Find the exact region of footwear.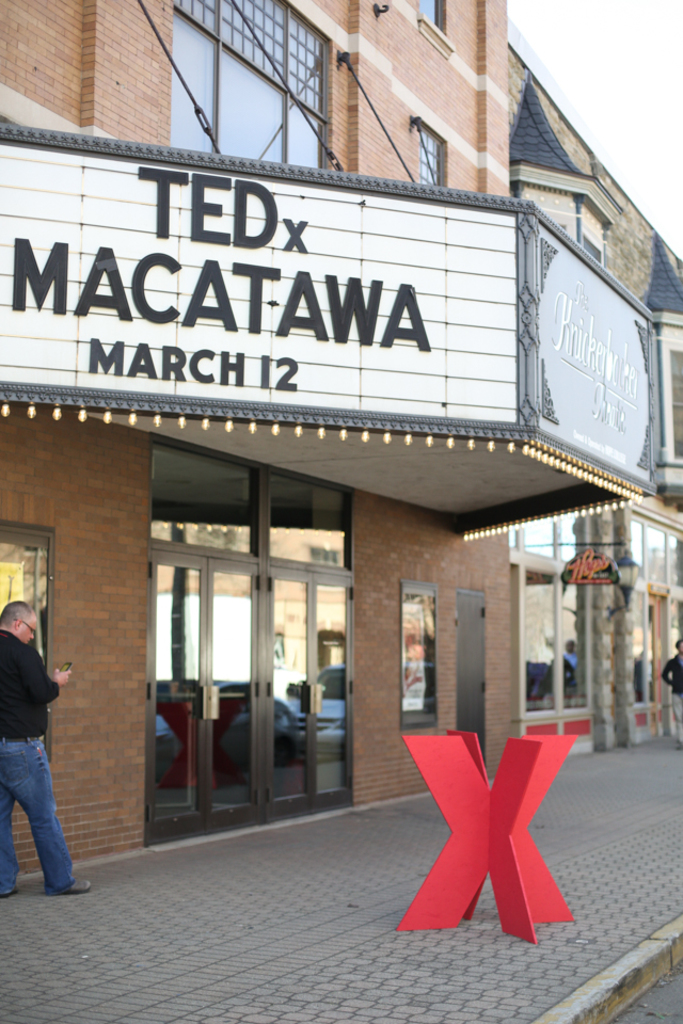
Exact region: (0,878,23,898).
